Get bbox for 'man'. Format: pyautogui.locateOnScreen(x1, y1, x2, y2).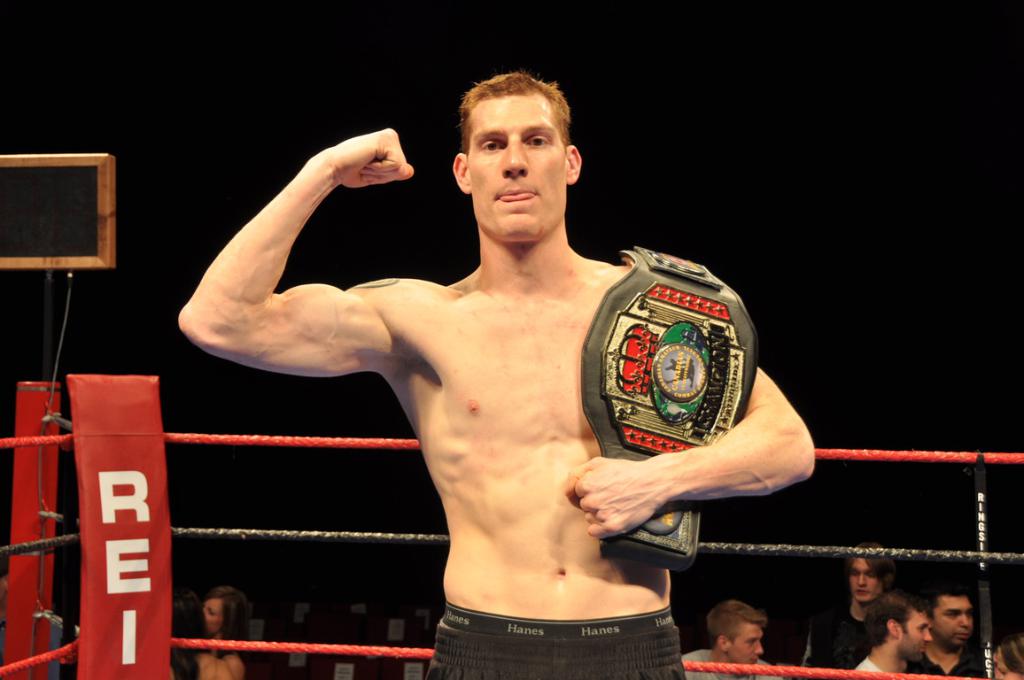
pyautogui.locateOnScreen(679, 604, 778, 679).
